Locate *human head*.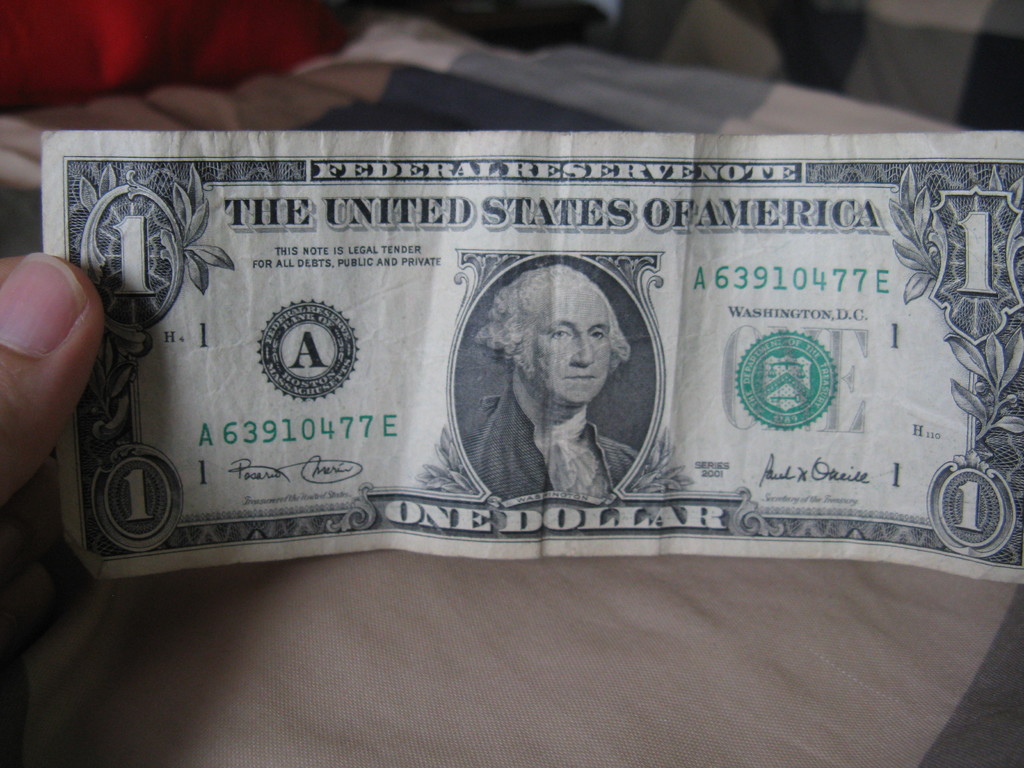
Bounding box: [x1=519, y1=285, x2=623, y2=409].
